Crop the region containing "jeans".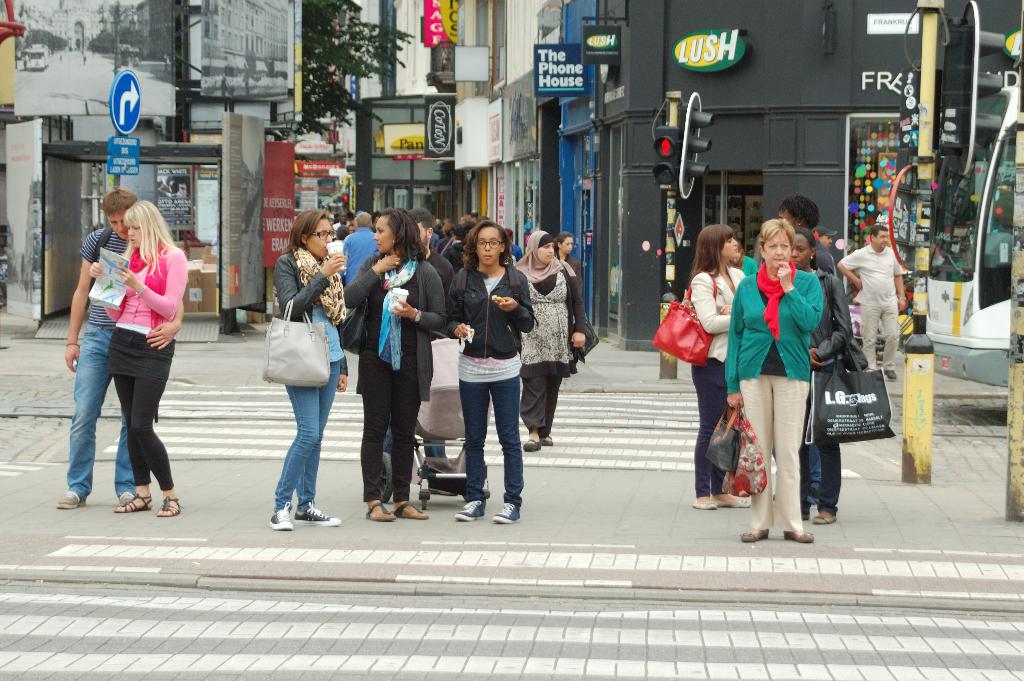
Crop region: Rect(70, 328, 135, 502).
